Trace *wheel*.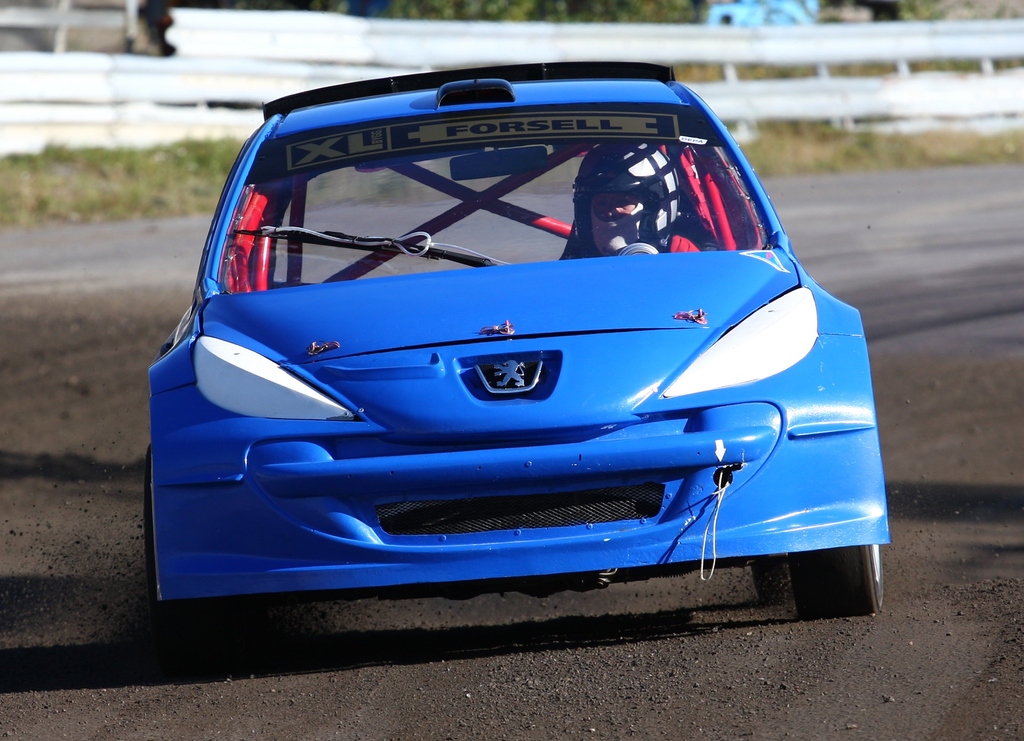
Traced to left=785, top=544, right=888, bottom=619.
